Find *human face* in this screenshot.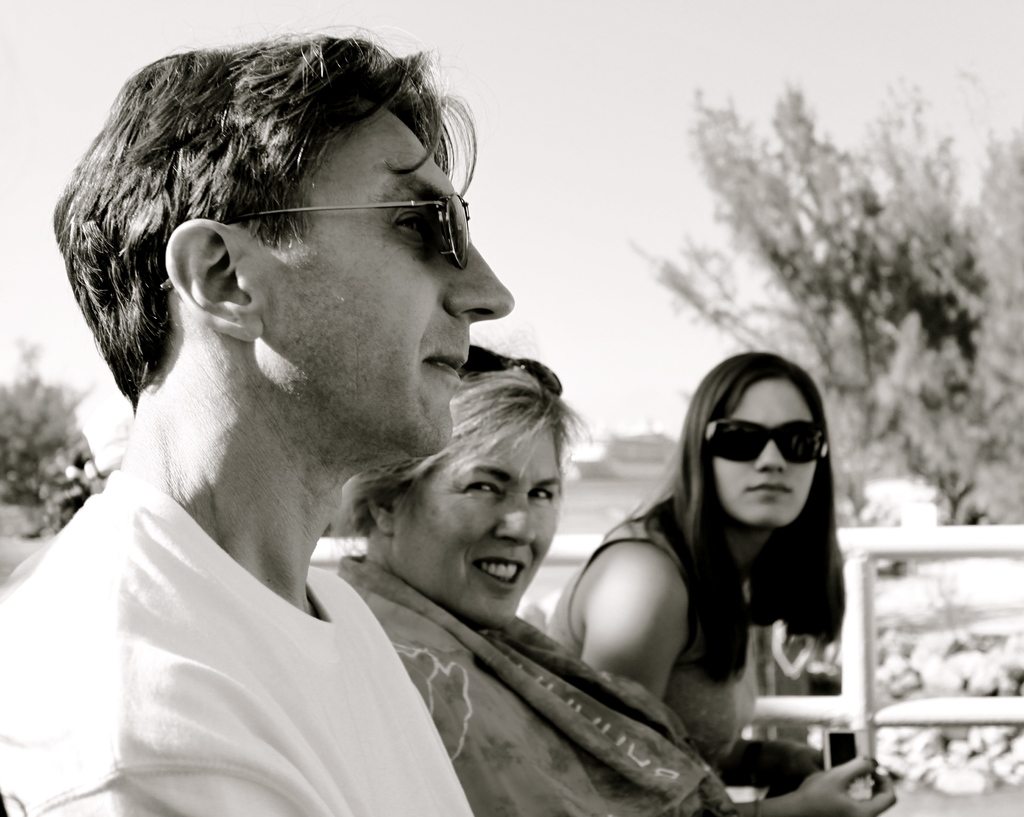
The bounding box for *human face* is left=247, top=106, right=513, bottom=445.
